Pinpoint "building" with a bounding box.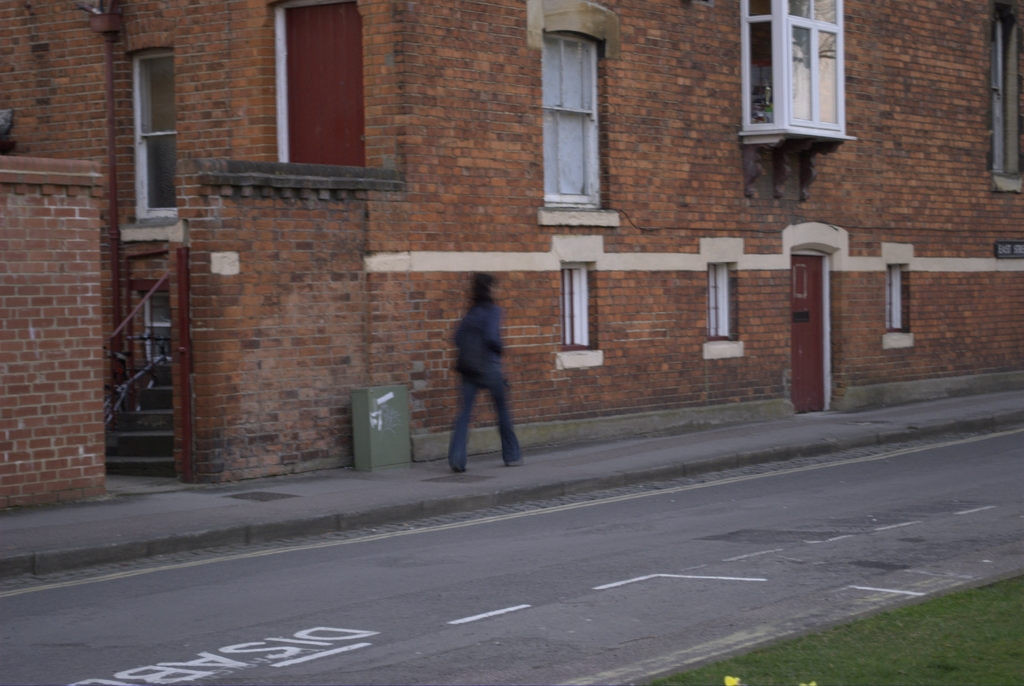
[0,0,1023,484].
